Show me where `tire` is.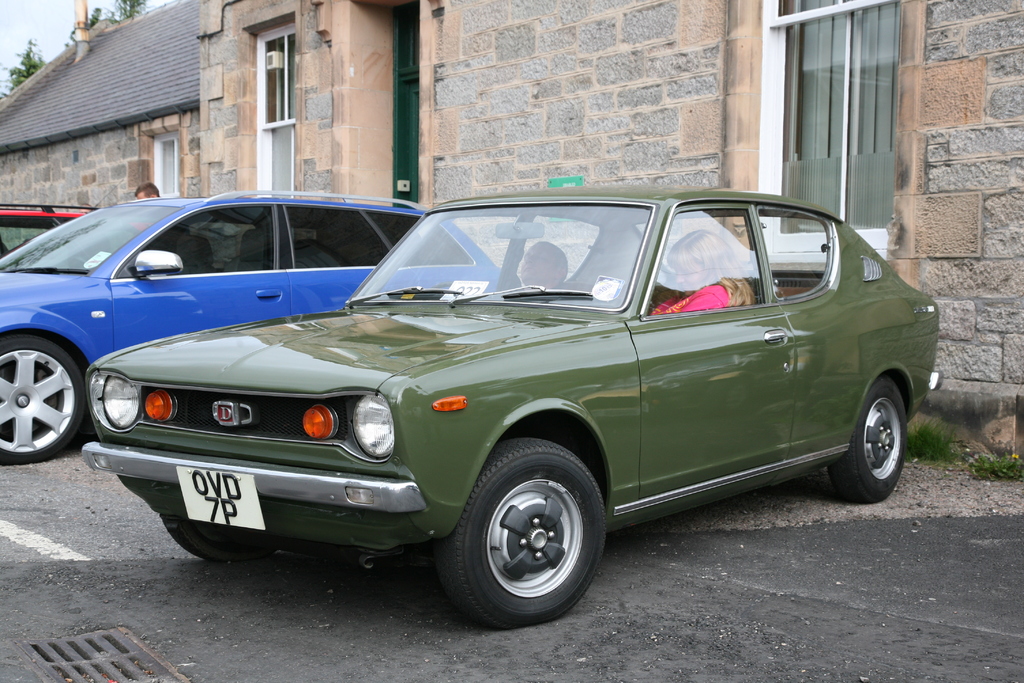
`tire` is at BBox(0, 335, 84, 463).
